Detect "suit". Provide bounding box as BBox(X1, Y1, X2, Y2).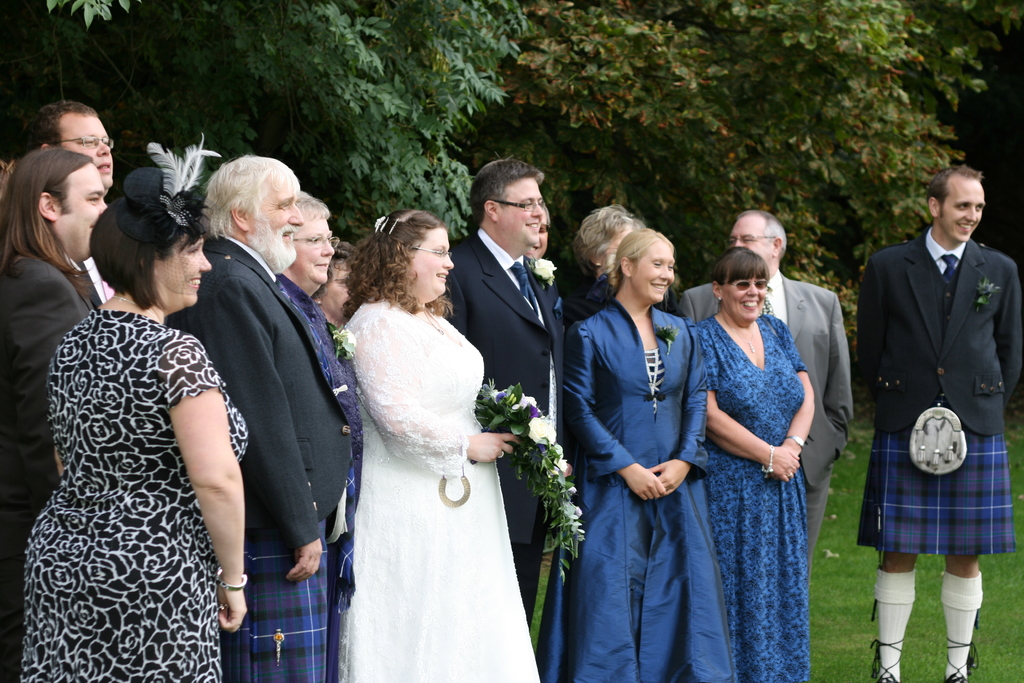
BBox(0, 254, 95, 682).
